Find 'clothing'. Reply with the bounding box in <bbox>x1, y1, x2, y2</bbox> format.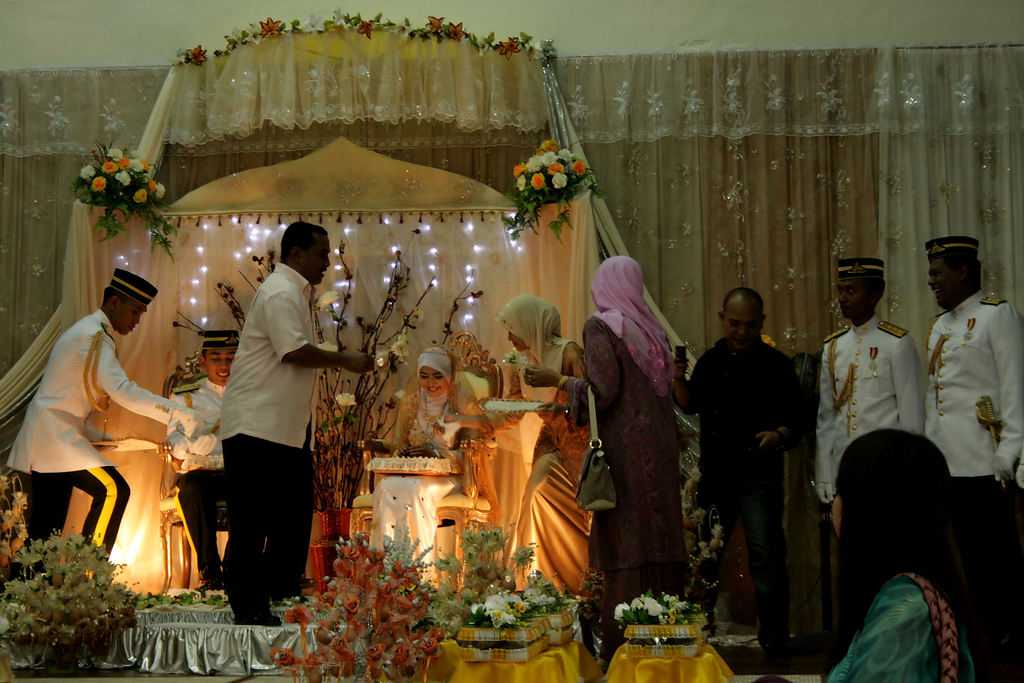
<bbox>8, 306, 176, 562</bbox>.
